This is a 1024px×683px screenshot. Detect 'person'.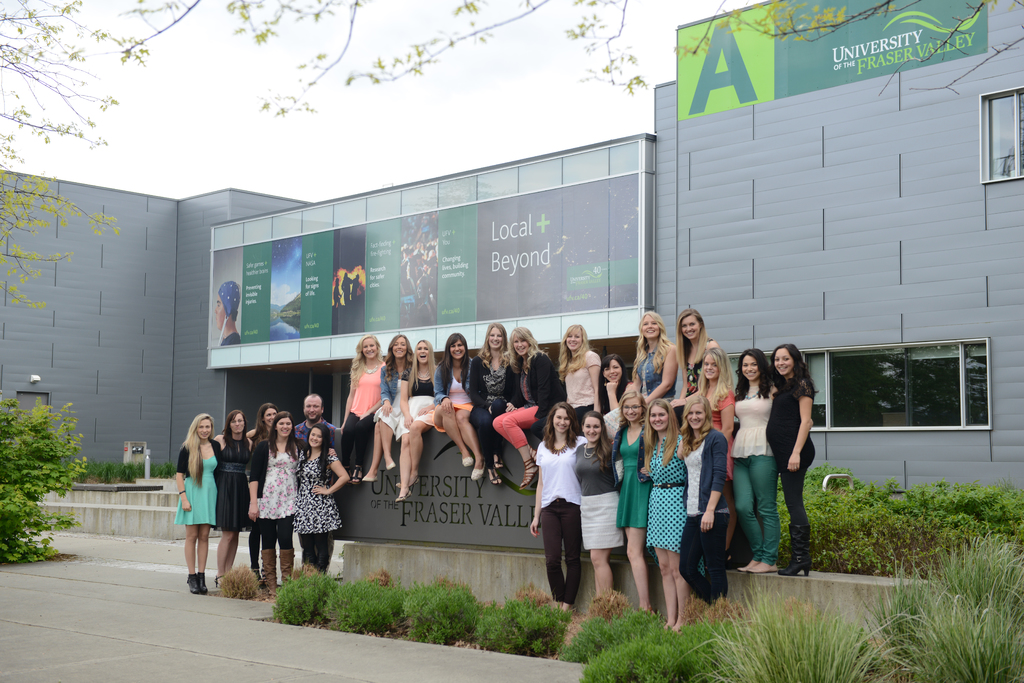
bbox=(437, 327, 486, 486).
